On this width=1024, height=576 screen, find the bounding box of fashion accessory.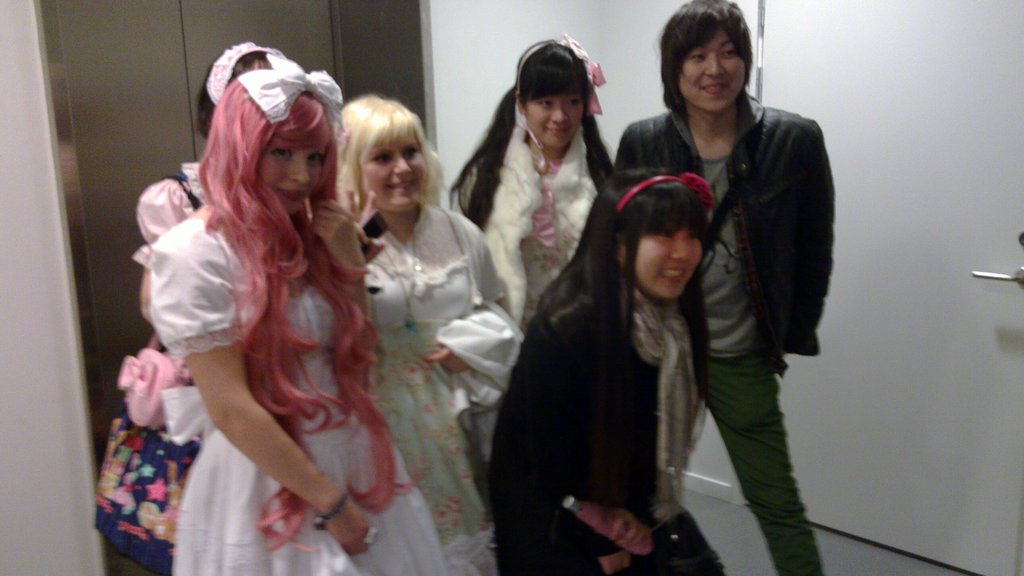
Bounding box: BBox(92, 172, 204, 575).
